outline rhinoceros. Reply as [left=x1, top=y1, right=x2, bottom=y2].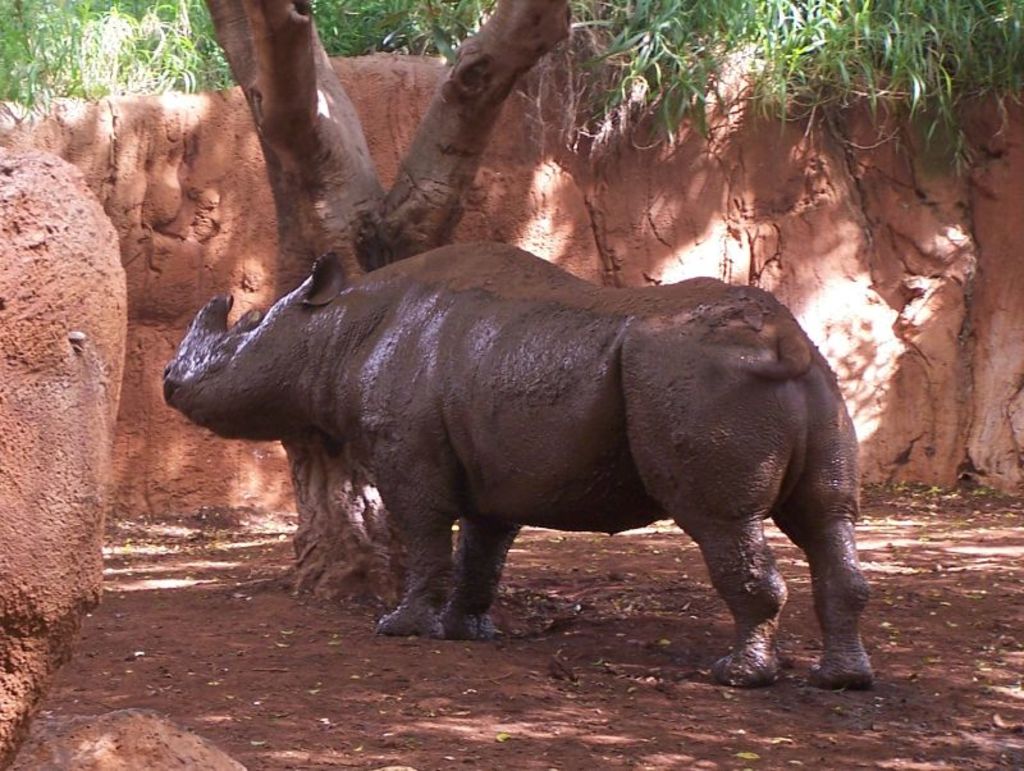
[left=157, top=231, right=877, bottom=690].
